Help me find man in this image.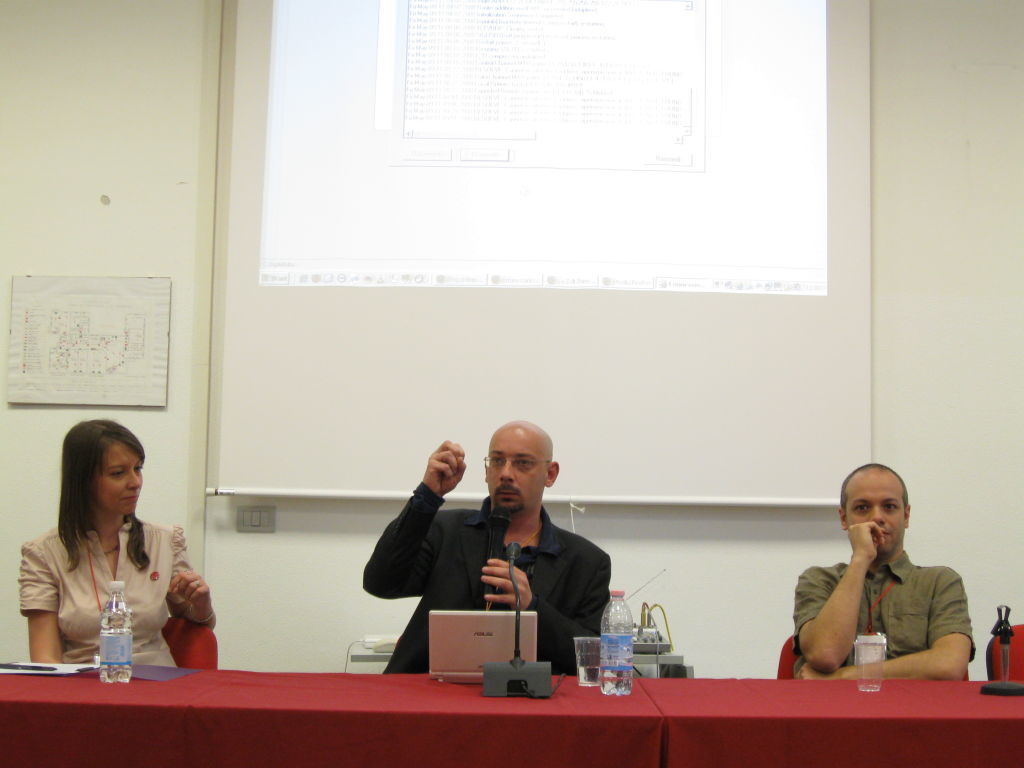
Found it: [786, 469, 981, 688].
